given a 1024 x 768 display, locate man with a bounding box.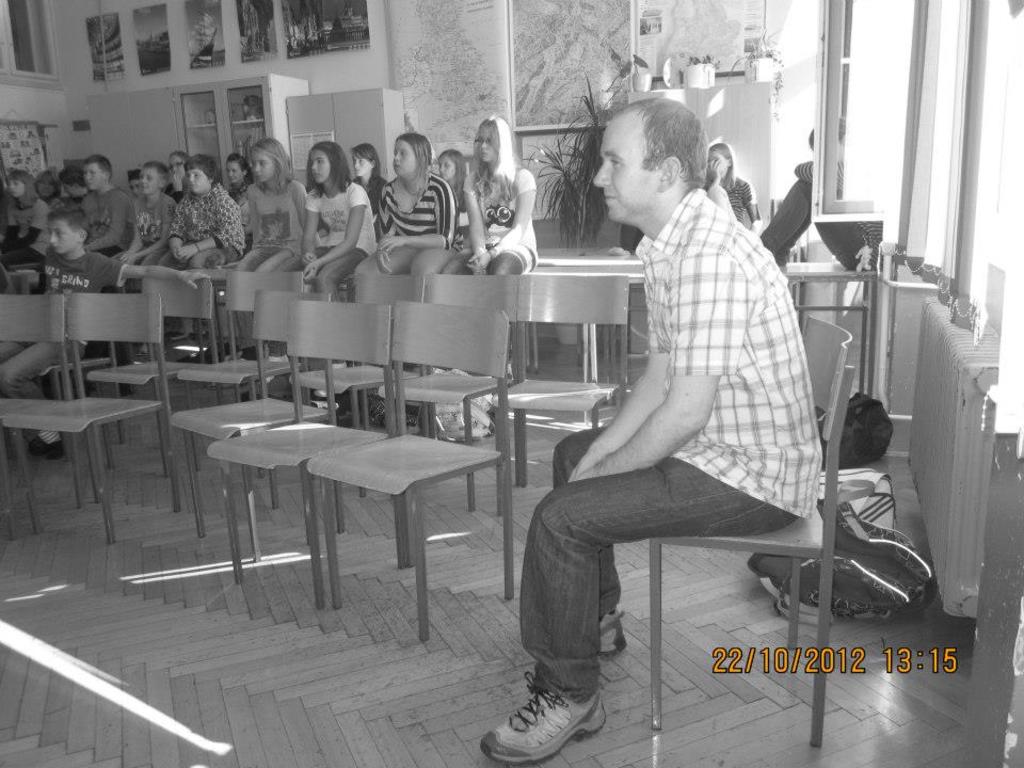
Located: (0,211,209,463).
